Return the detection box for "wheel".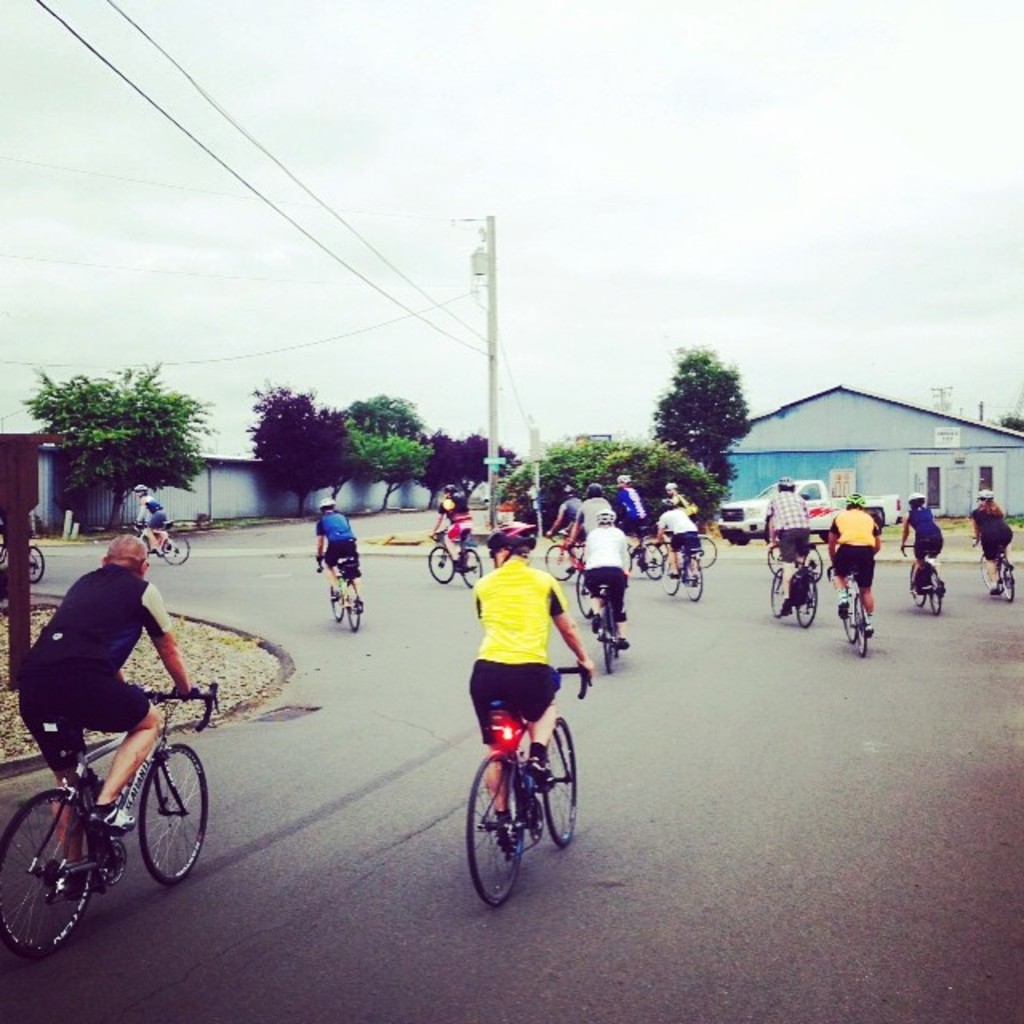
(690, 555, 704, 595).
